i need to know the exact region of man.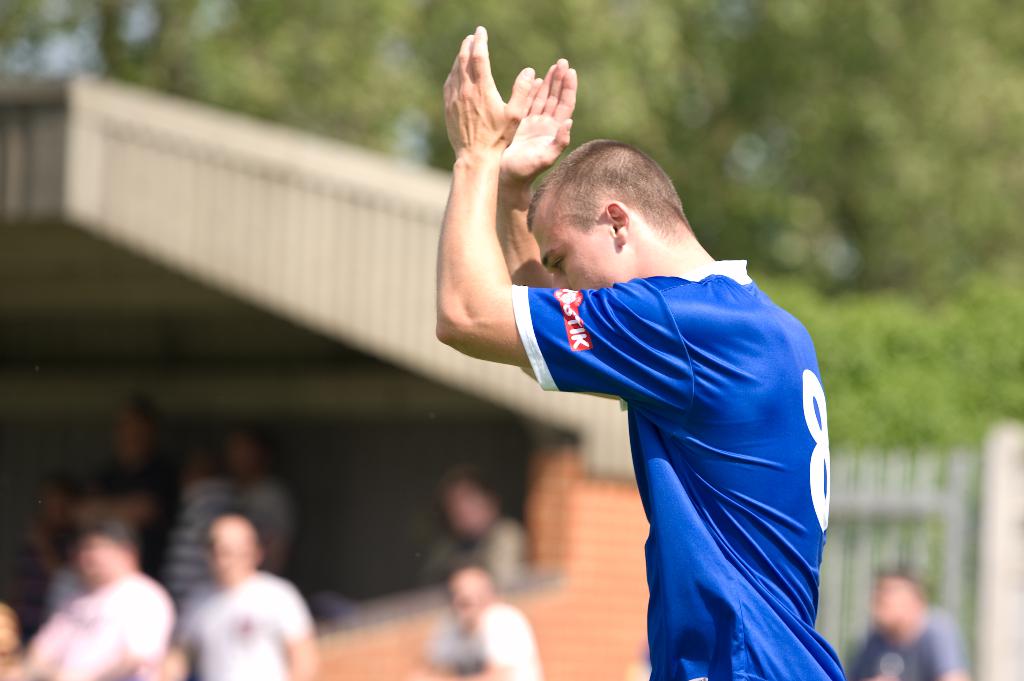
Region: Rect(846, 568, 970, 680).
